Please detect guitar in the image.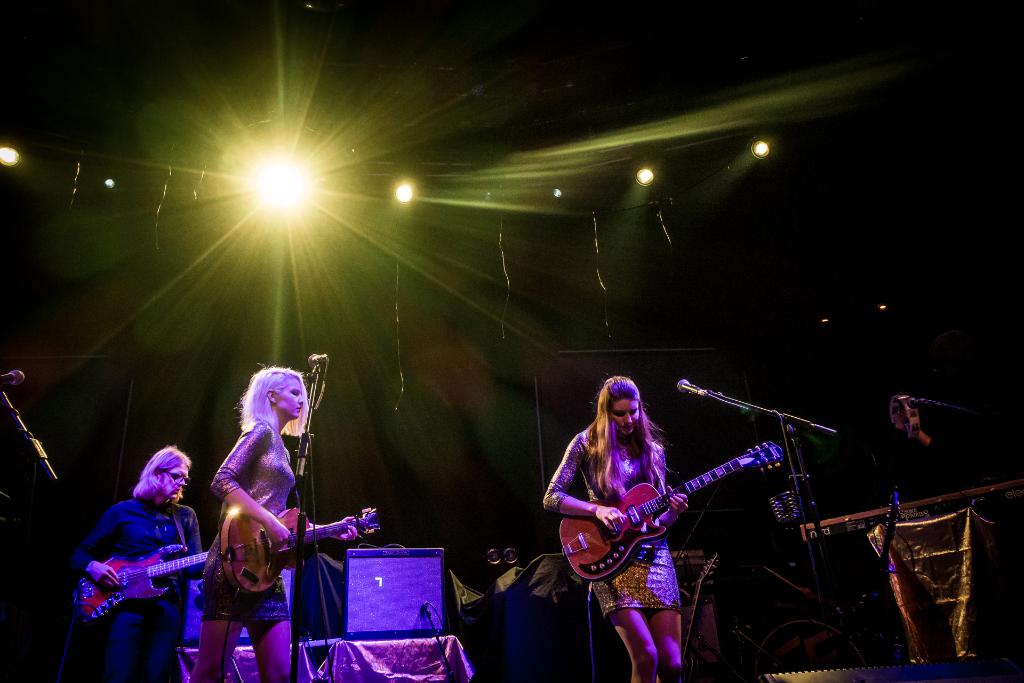
rect(214, 495, 381, 592).
